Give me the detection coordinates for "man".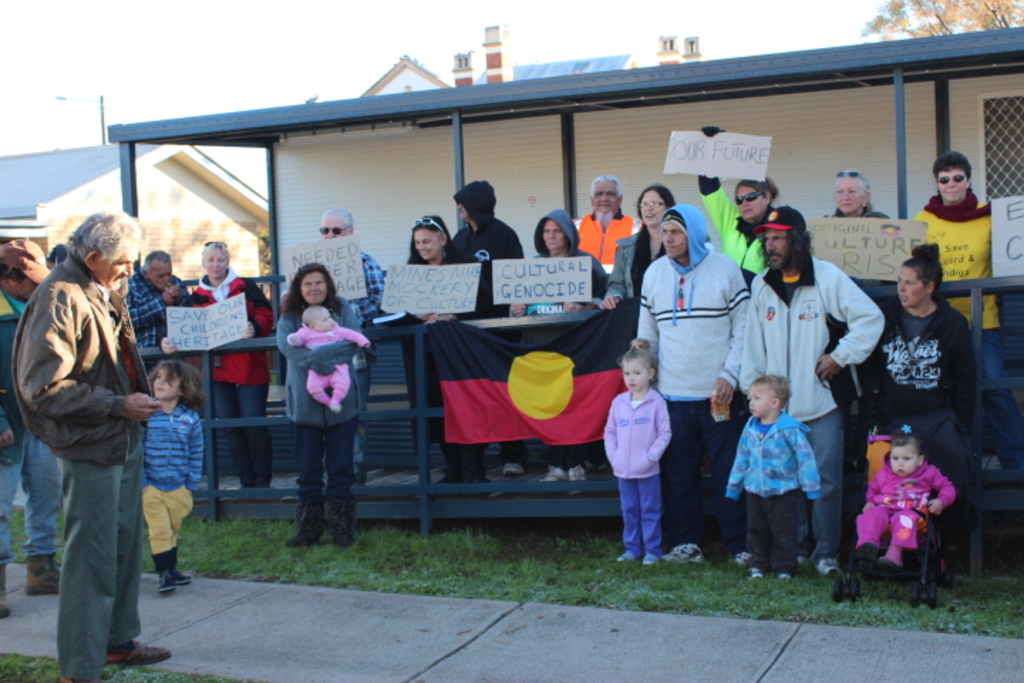
select_region(311, 212, 385, 474).
